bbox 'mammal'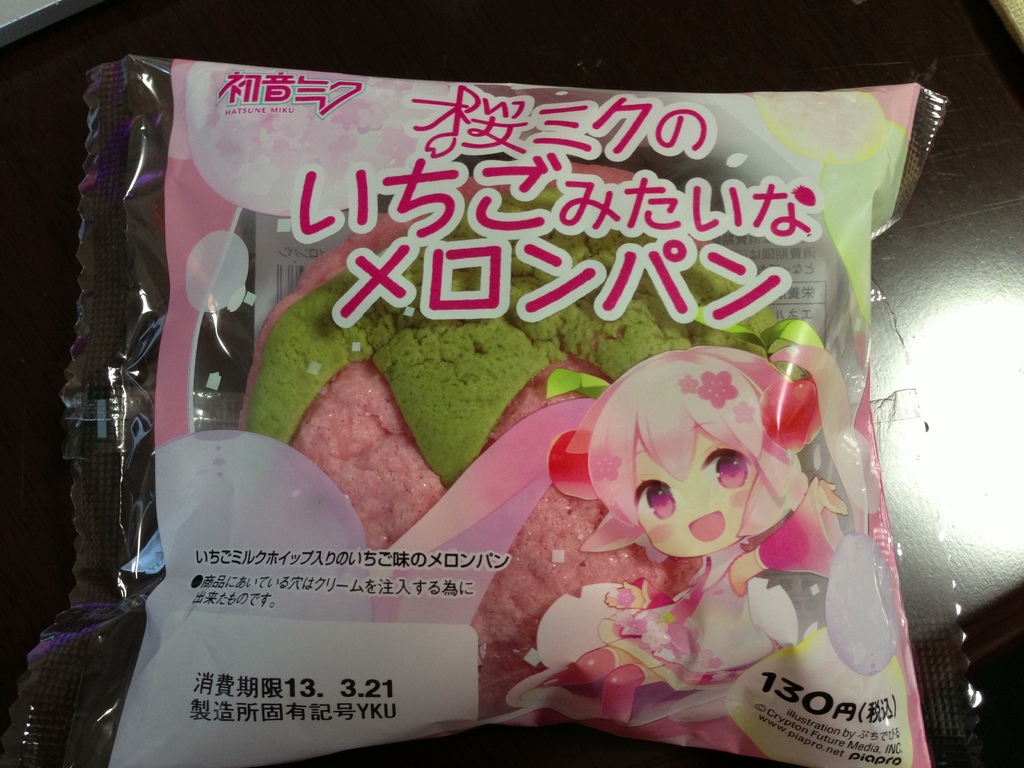
(541,339,817,717)
